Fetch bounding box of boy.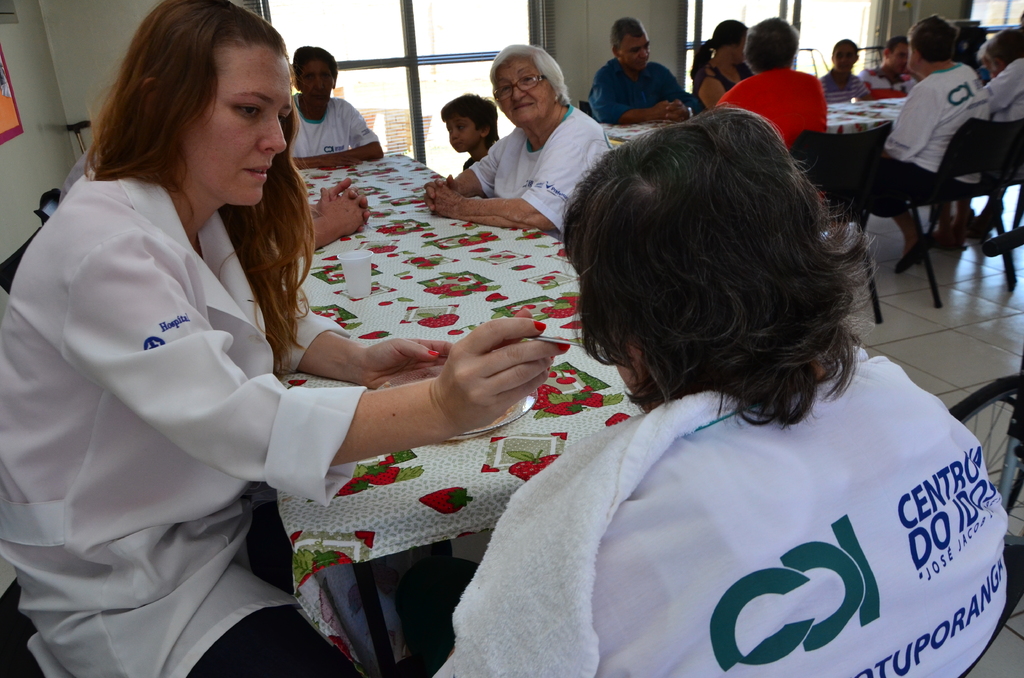
Bbox: box=[438, 91, 502, 173].
